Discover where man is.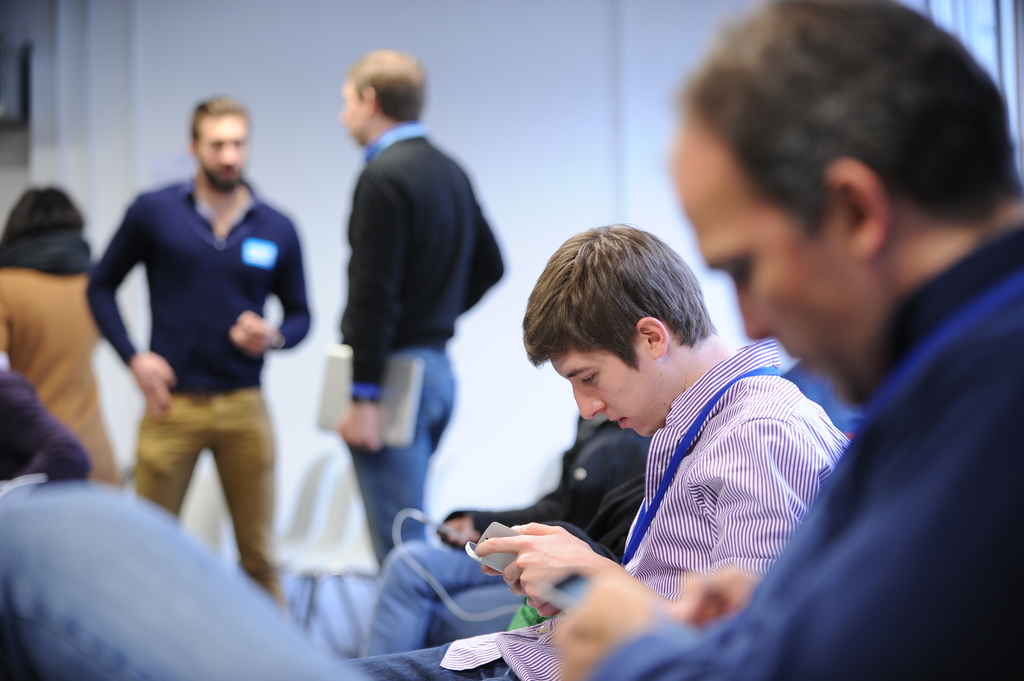
Discovered at (left=326, top=225, right=855, bottom=680).
